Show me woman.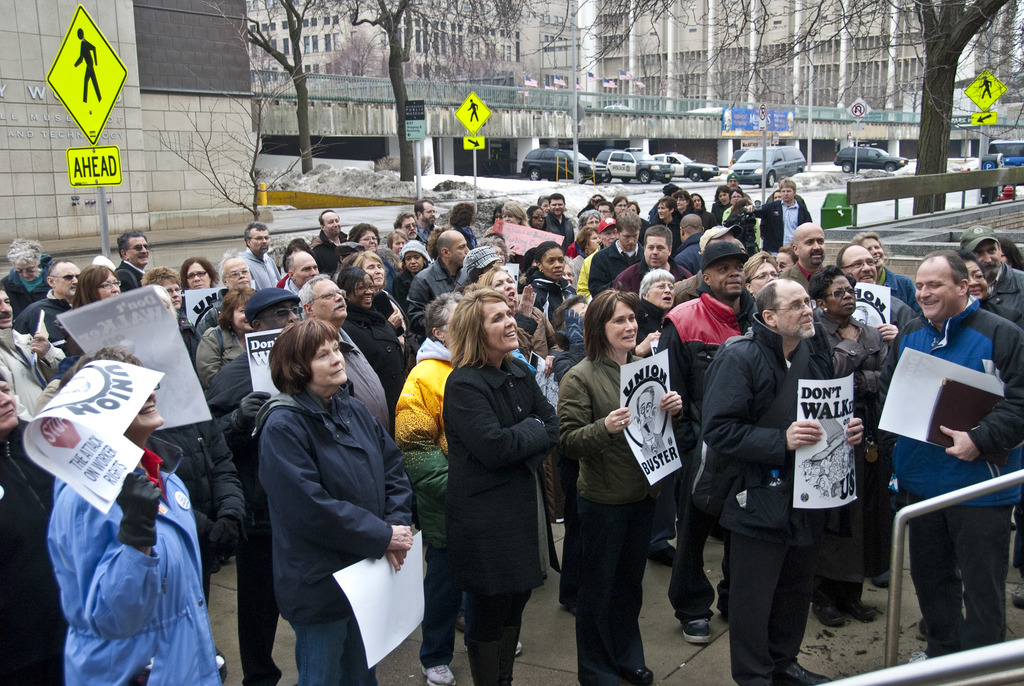
woman is here: bbox(630, 199, 639, 216).
